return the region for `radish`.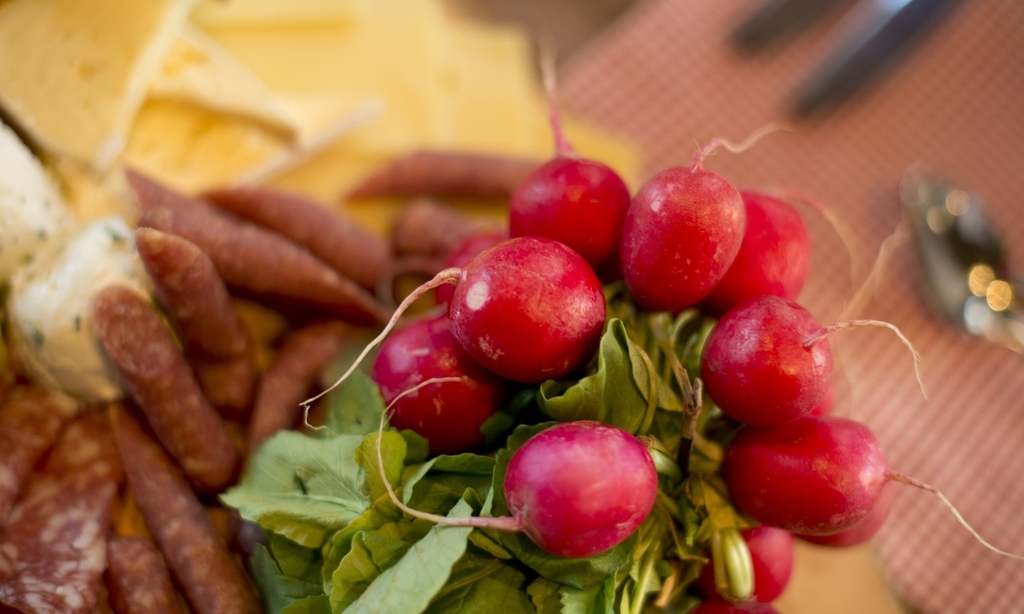
BBox(501, 28, 632, 275).
